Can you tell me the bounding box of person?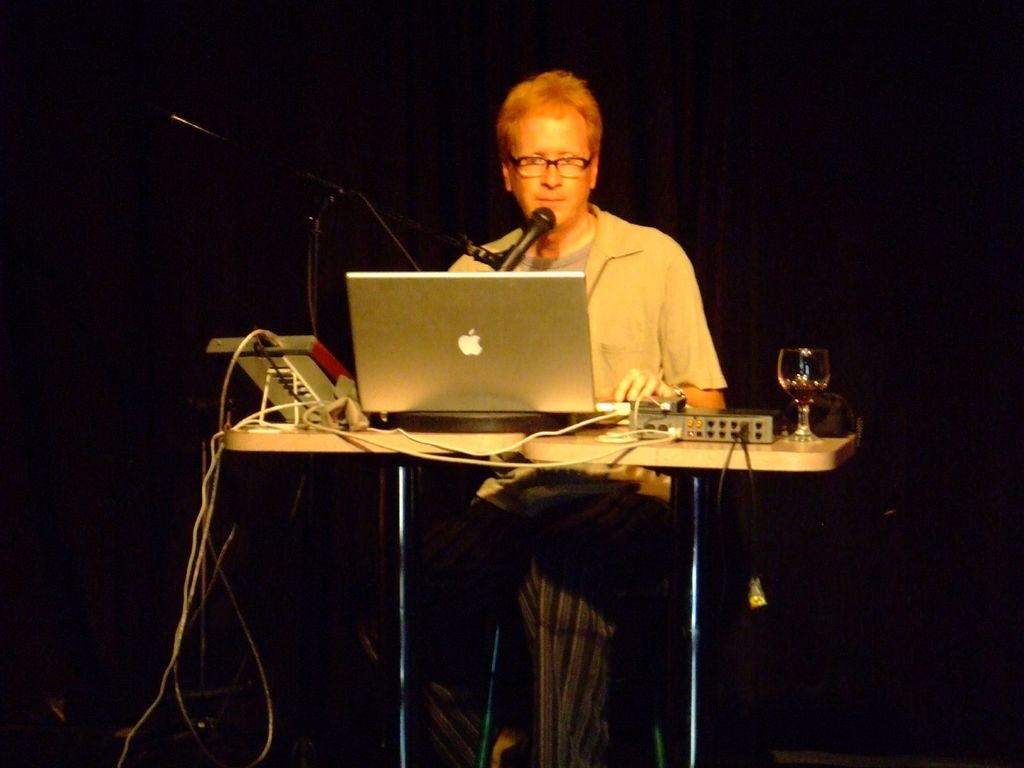
Rect(445, 70, 730, 413).
